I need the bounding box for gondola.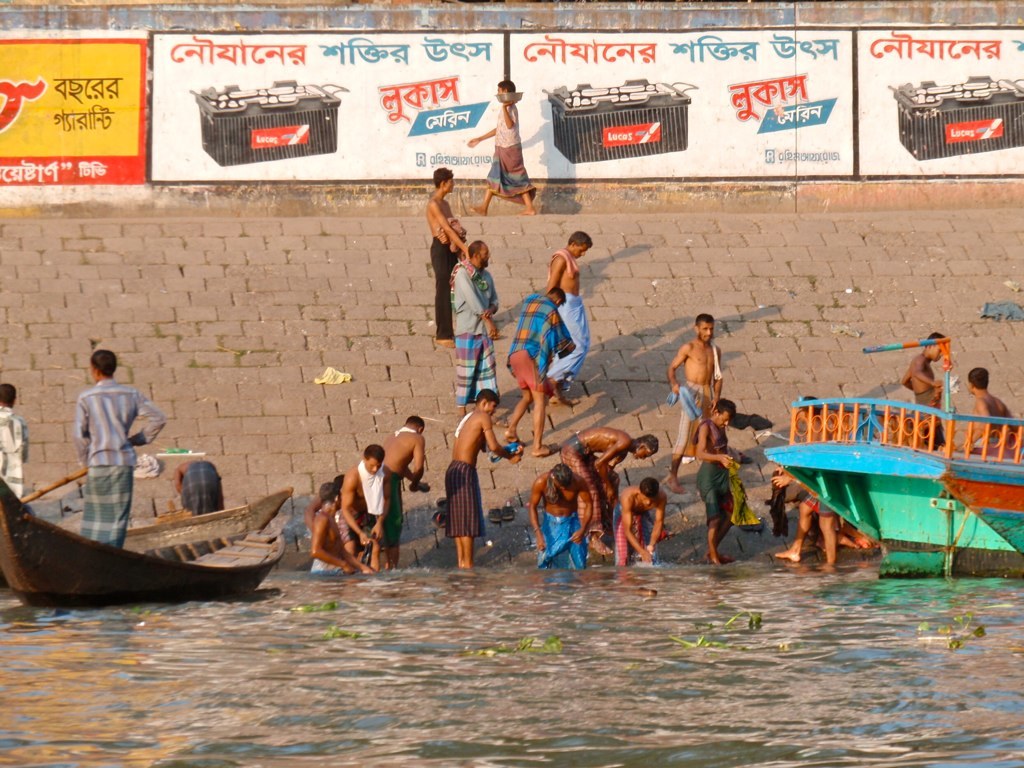
Here it is: box(0, 417, 295, 599).
